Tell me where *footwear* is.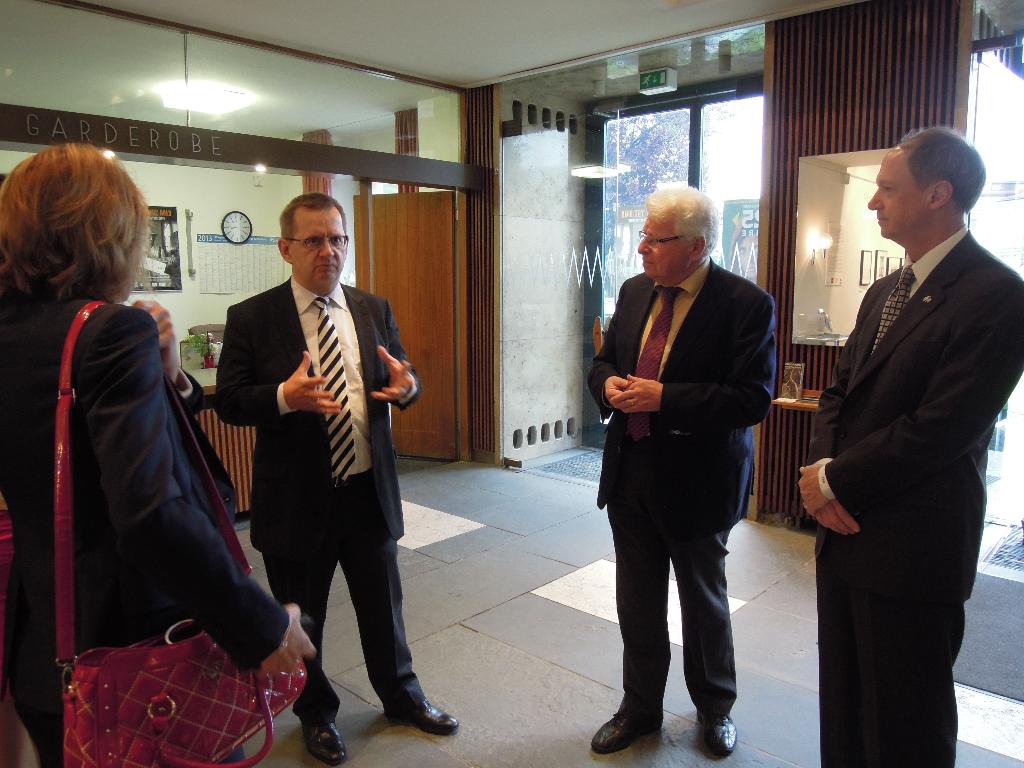
*footwear* is at [left=694, top=712, right=738, bottom=756].
